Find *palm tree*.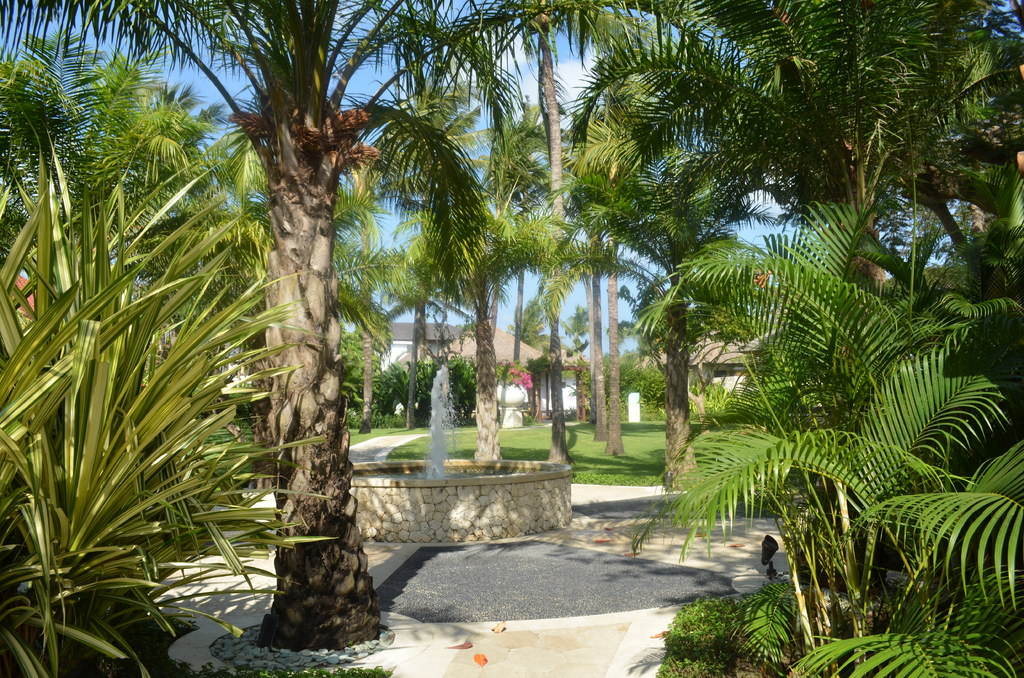
bbox=(687, 256, 1007, 668).
